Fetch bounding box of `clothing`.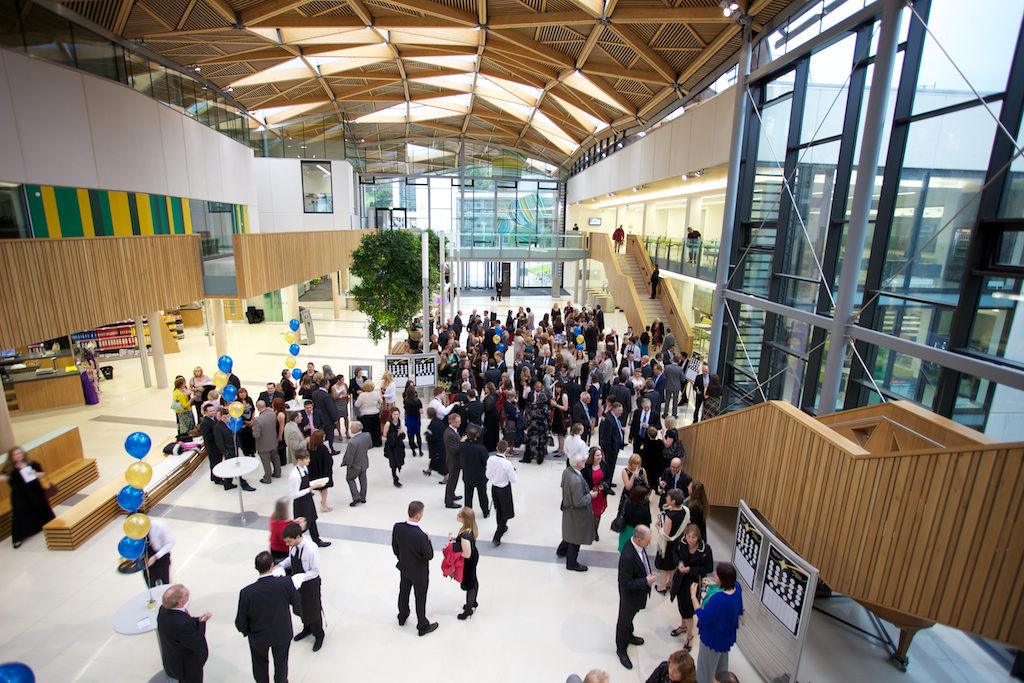
Bbox: [698, 378, 723, 422].
